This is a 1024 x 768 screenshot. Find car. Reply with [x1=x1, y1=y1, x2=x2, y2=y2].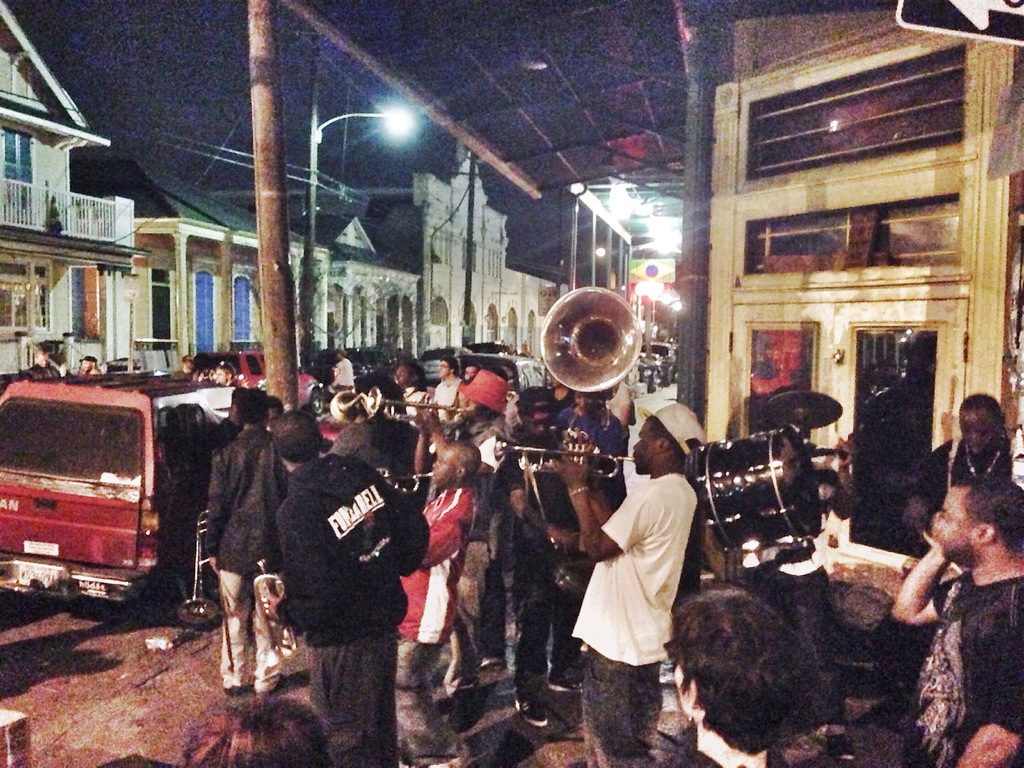
[x1=454, y1=356, x2=547, y2=388].
